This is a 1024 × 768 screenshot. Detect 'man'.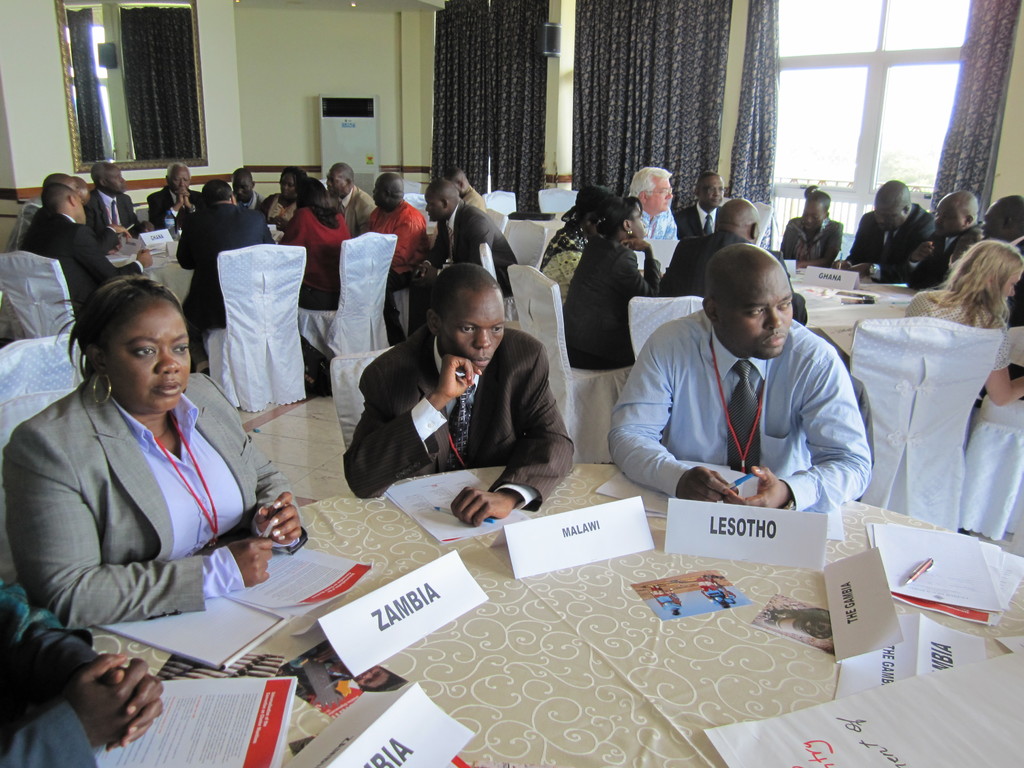
[665,174,731,269].
